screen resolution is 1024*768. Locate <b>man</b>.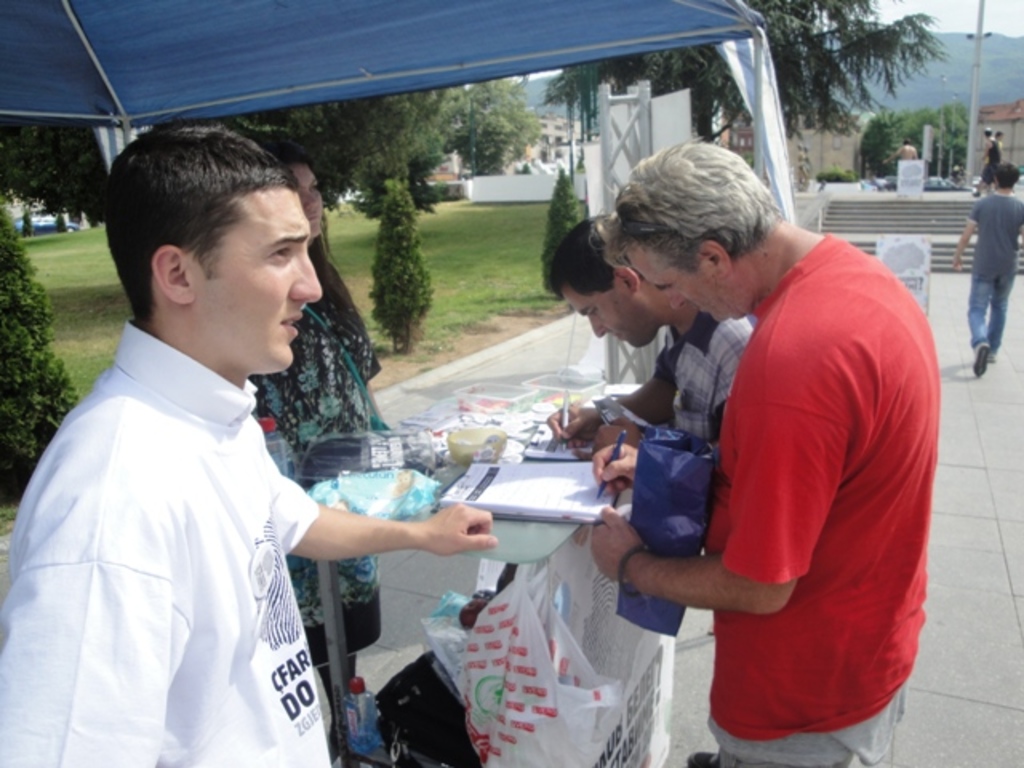
[x1=19, y1=114, x2=403, y2=757].
